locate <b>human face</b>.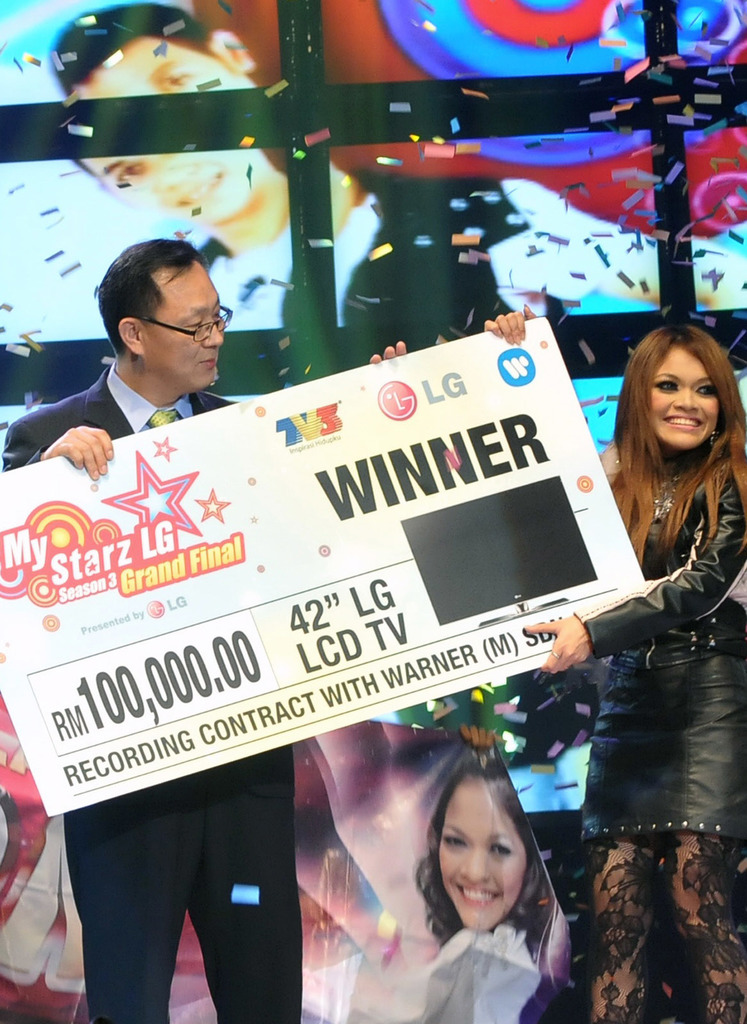
Bounding box: left=145, top=264, right=223, bottom=389.
